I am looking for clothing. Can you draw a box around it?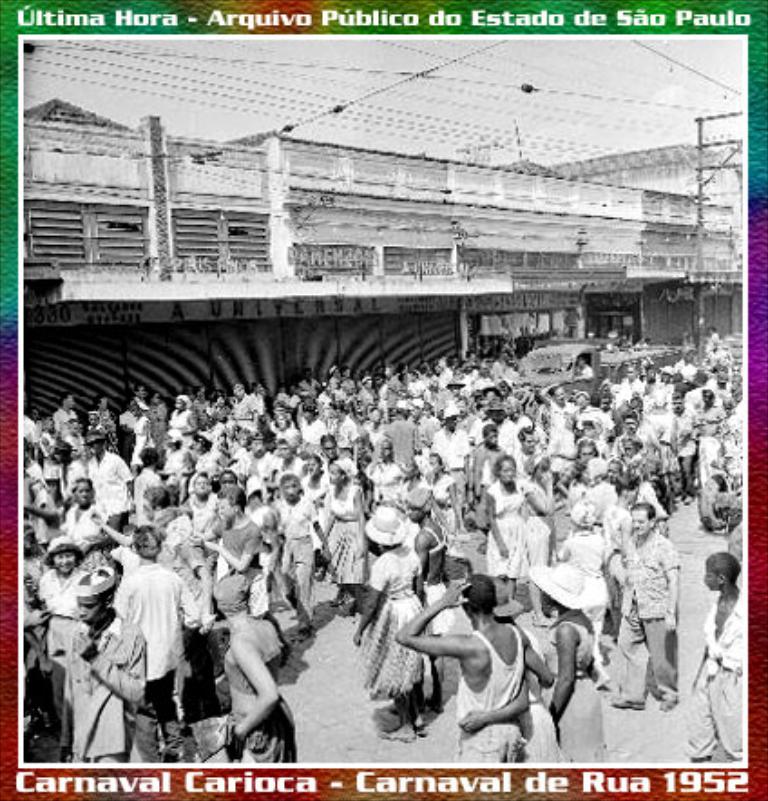
Sure, the bounding box is (x1=565, y1=620, x2=601, y2=763).
